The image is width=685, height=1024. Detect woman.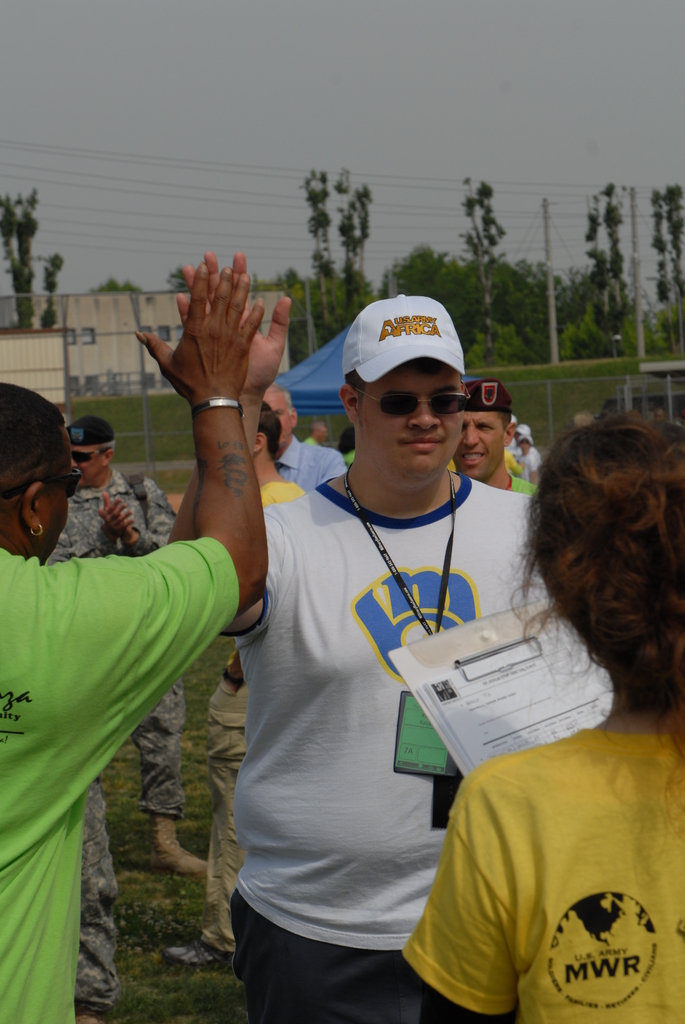
Detection: [409, 461, 681, 1005].
